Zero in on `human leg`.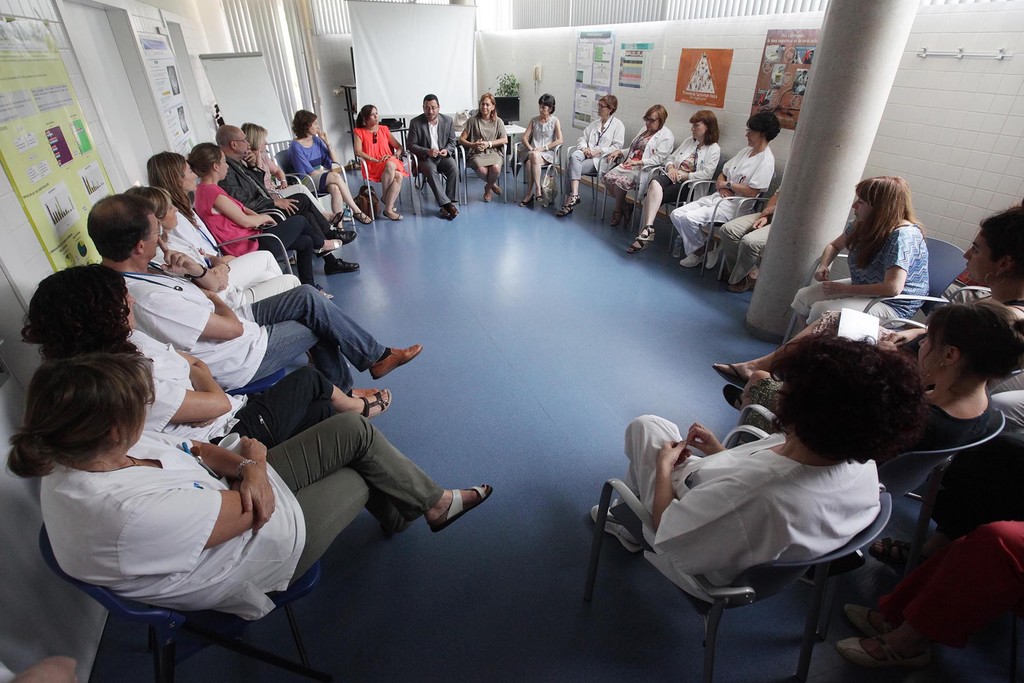
Zeroed in: [376,159,403,218].
